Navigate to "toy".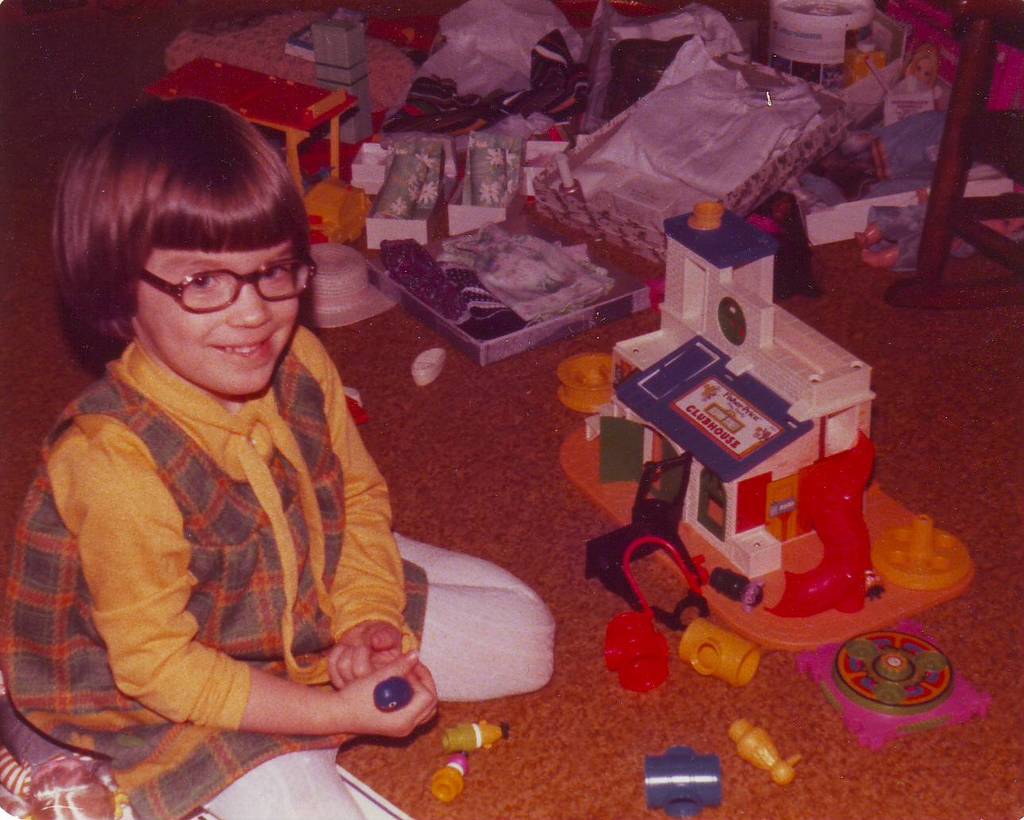
Navigation target: <bbox>137, 49, 365, 244</bbox>.
